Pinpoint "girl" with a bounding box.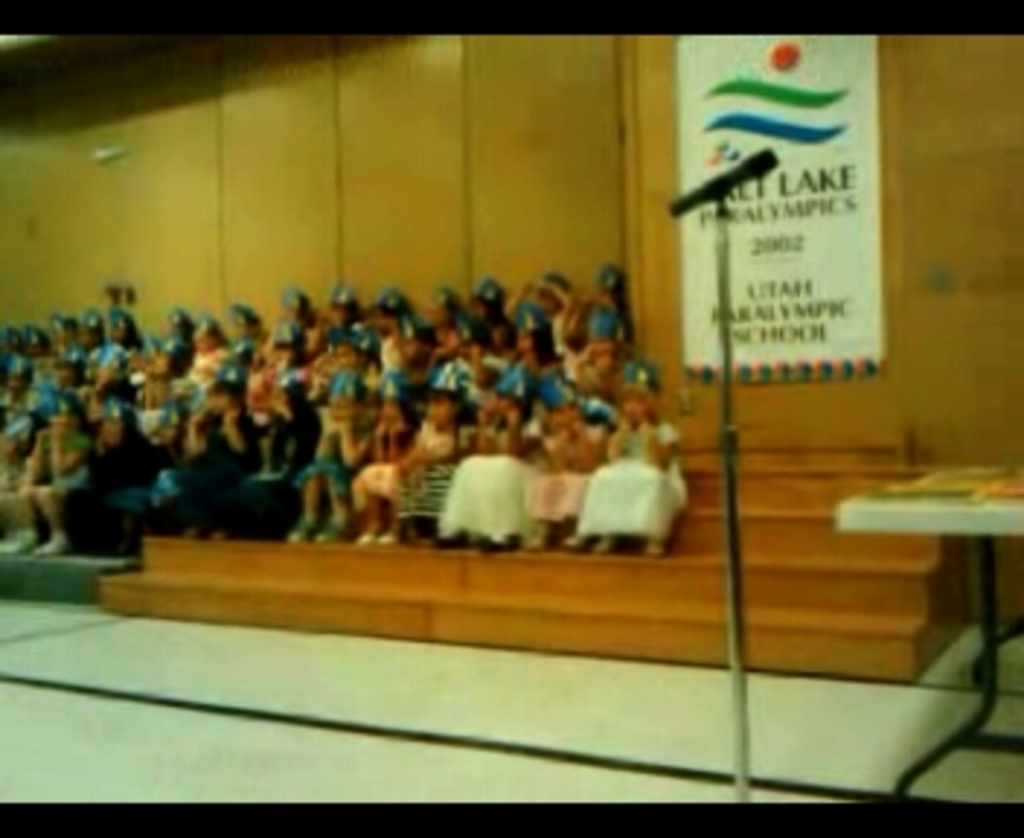
locate(294, 329, 329, 384).
